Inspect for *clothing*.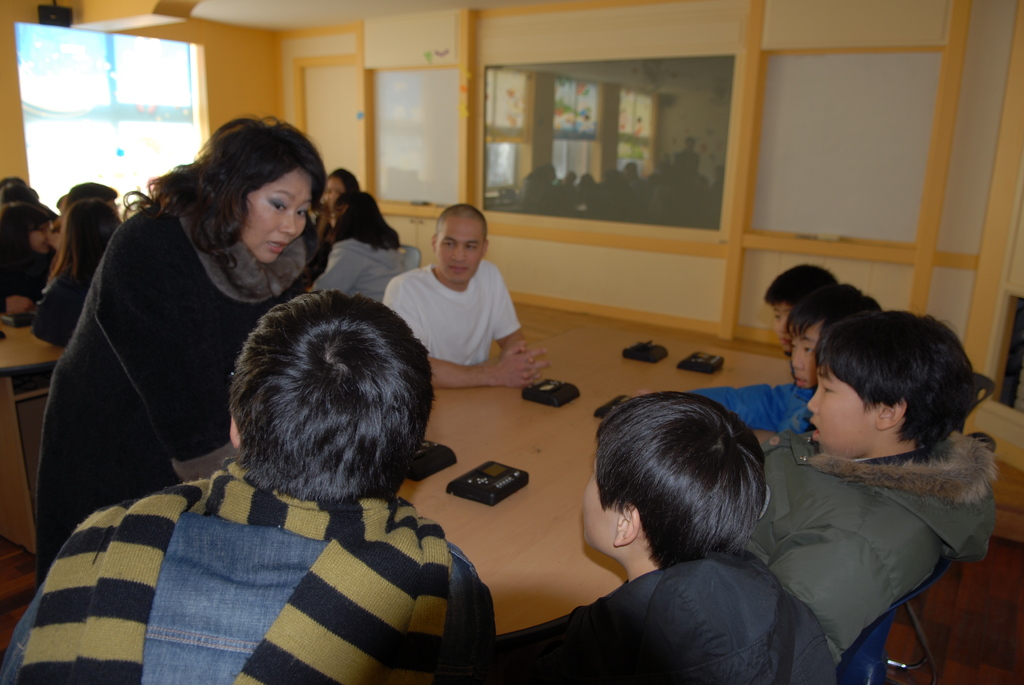
Inspection: x1=499, y1=552, x2=836, y2=684.
